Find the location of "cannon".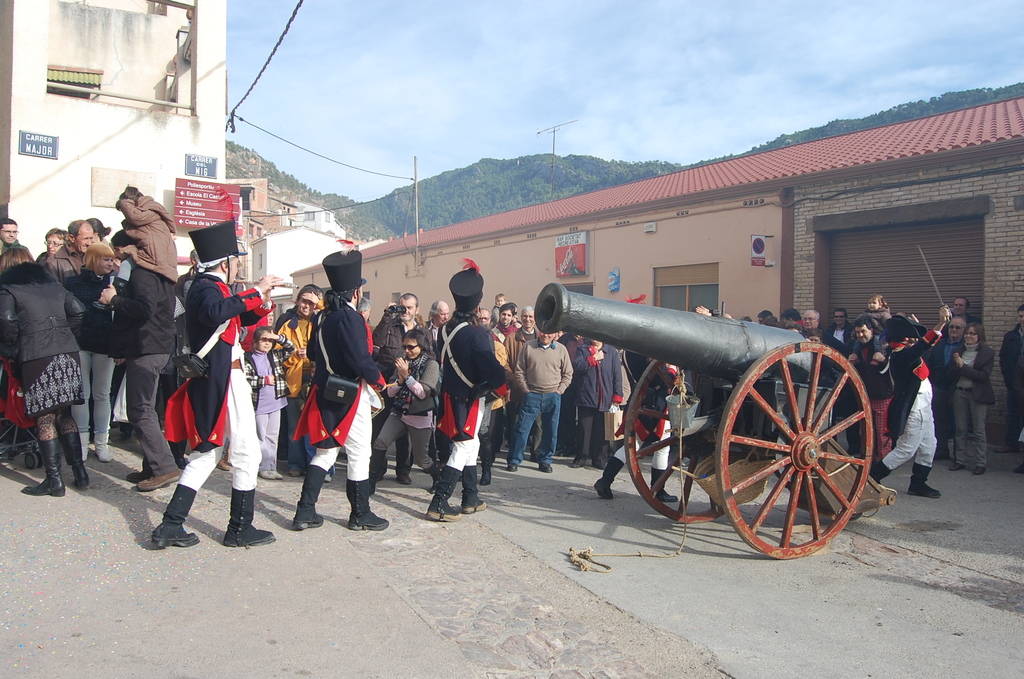
Location: box(531, 282, 900, 559).
